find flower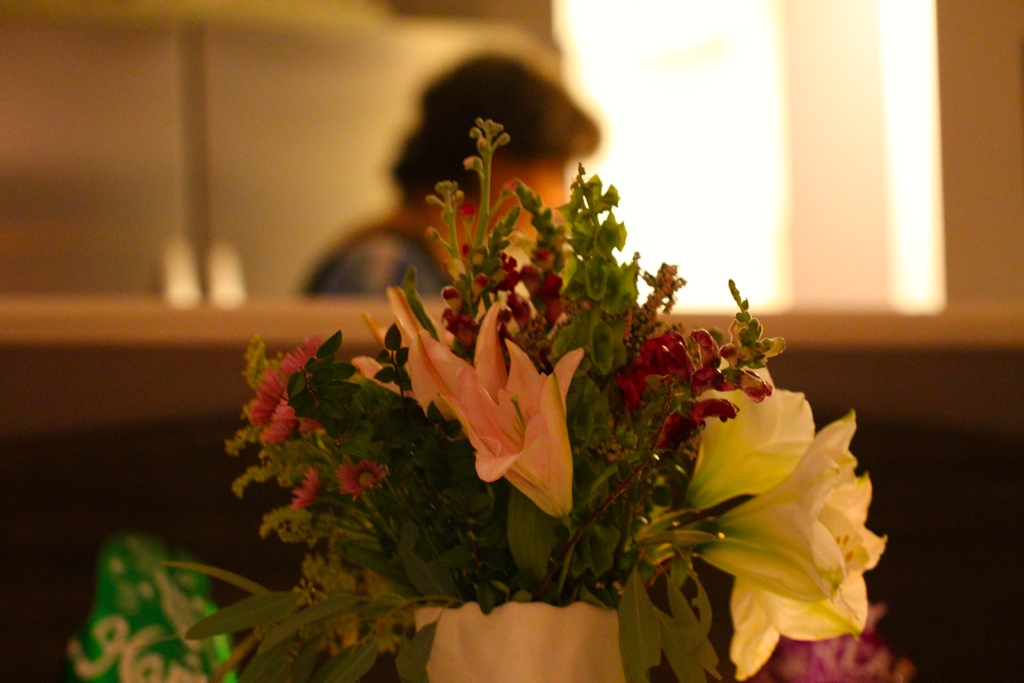
locate(291, 468, 316, 512)
